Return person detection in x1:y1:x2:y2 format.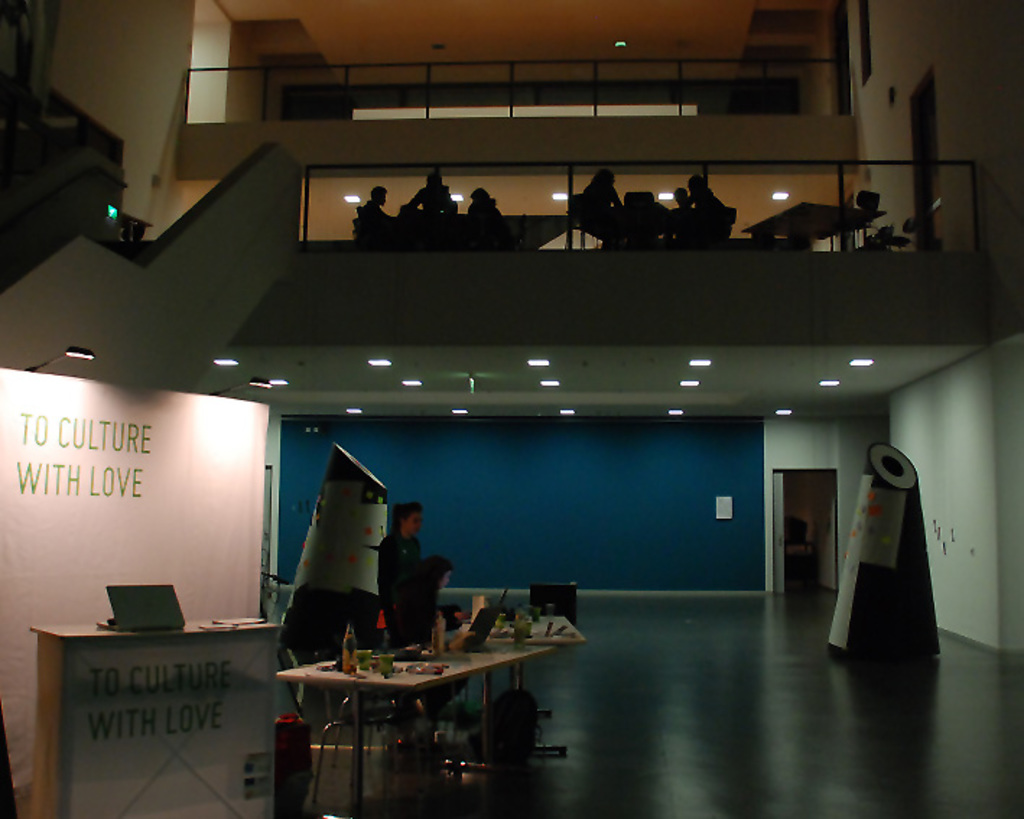
467:186:504:218.
